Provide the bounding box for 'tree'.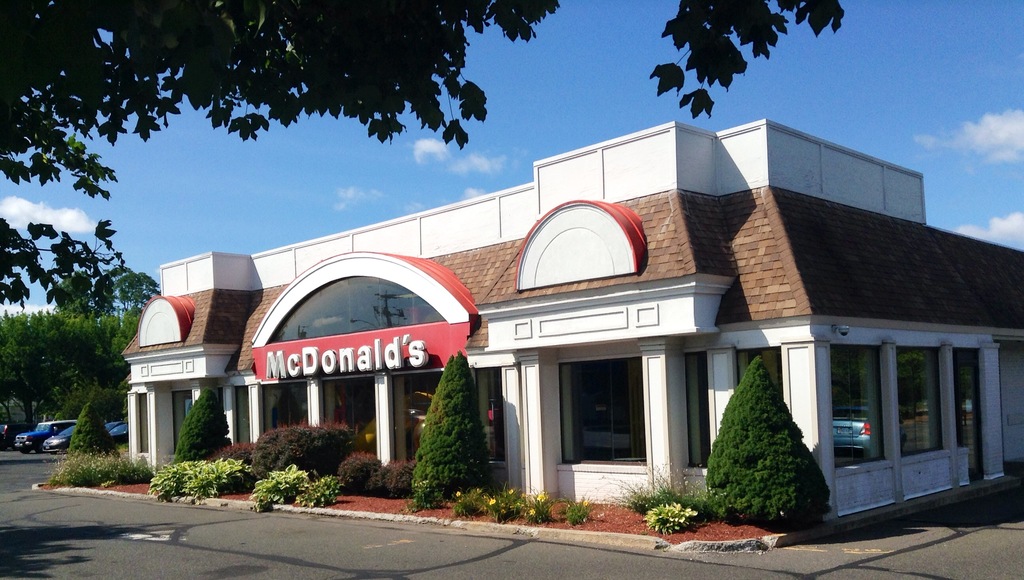
{"left": 399, "top": 351, "right": 509, "bottom": 515}.
